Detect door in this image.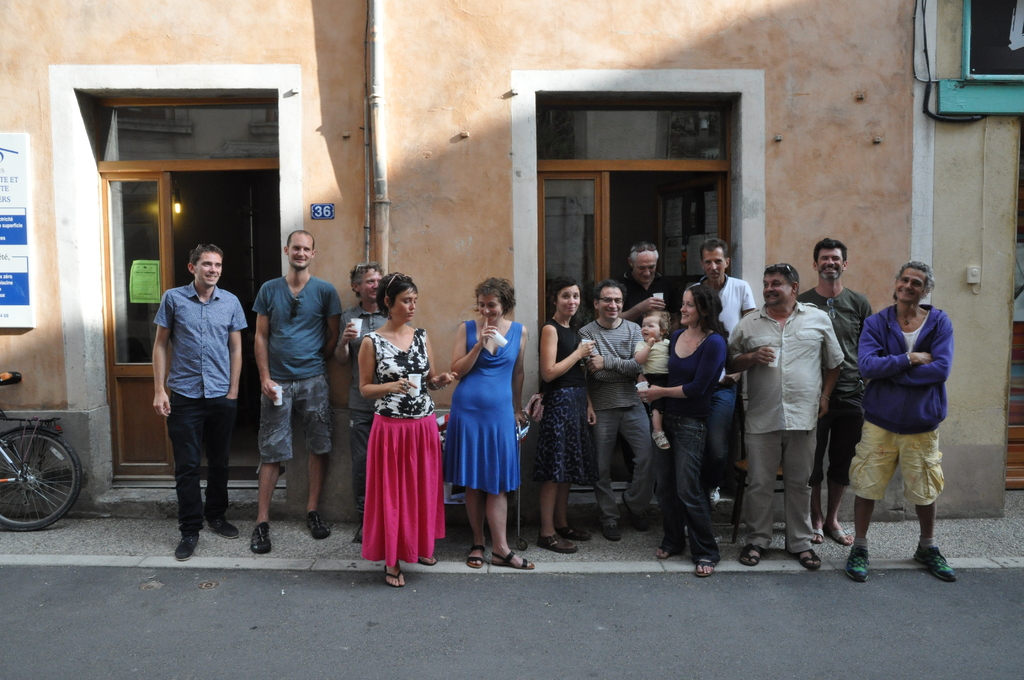
Detection: [220,172,274,443].
